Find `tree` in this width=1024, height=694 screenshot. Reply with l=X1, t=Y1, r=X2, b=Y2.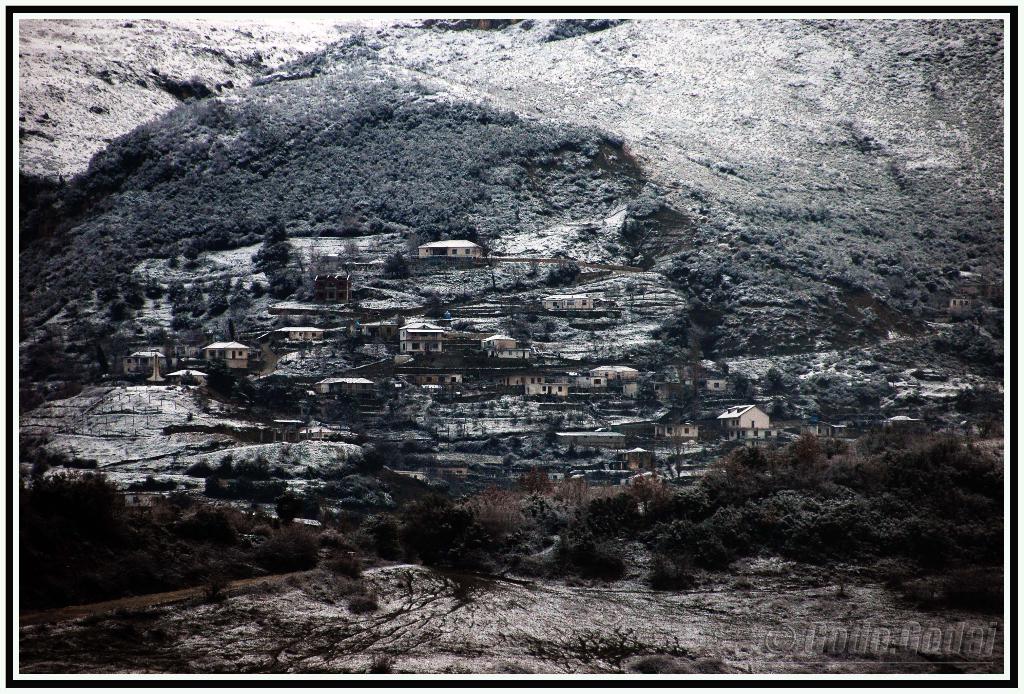
l=221, t=278, r=252, b=311.
